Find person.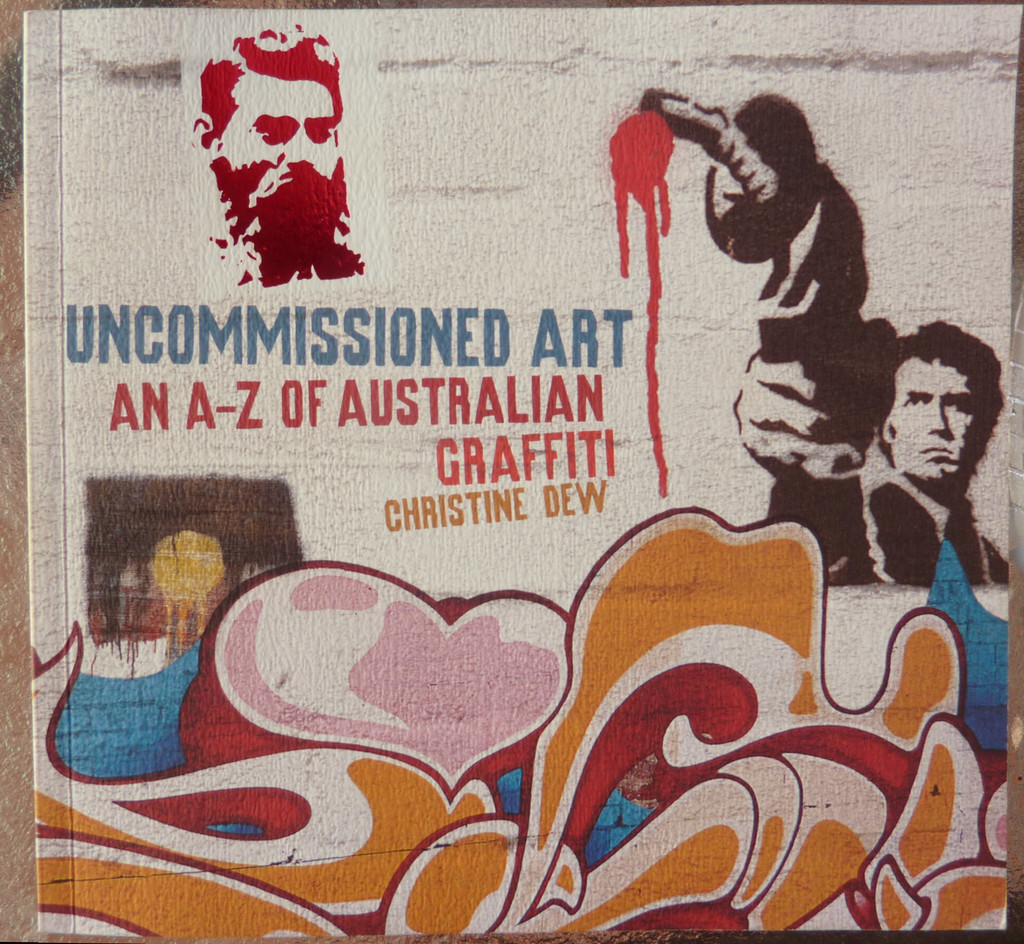
bbox(729, 319, 1011, 586).
